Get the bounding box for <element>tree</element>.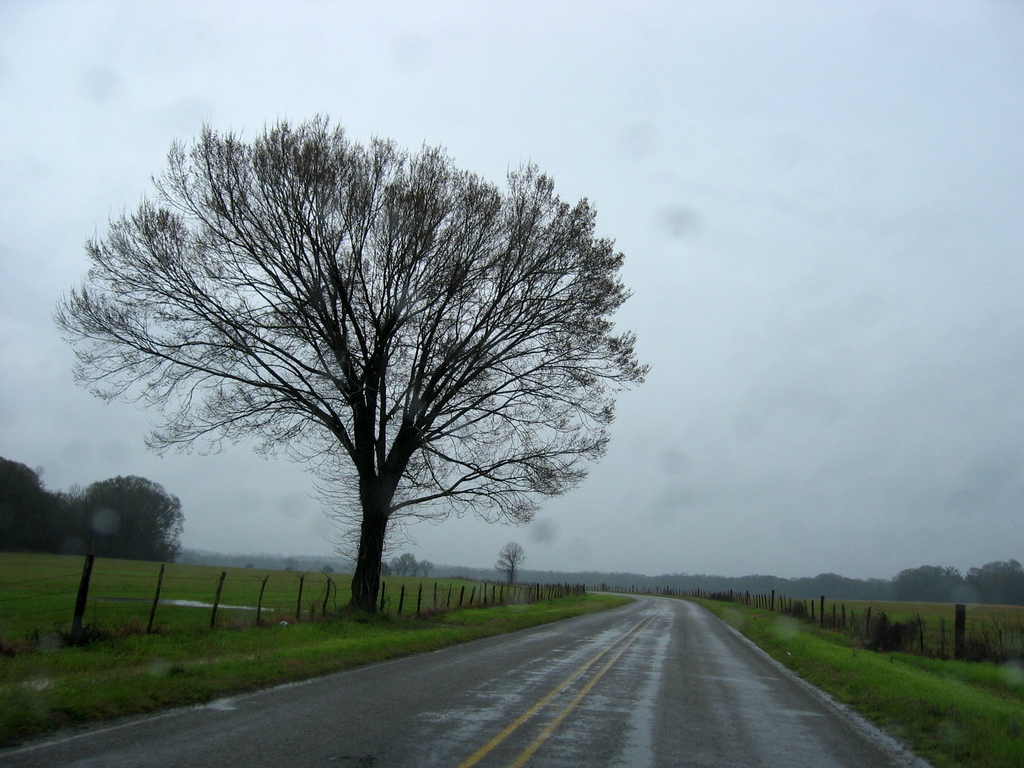
494, 542, 529, 593.
